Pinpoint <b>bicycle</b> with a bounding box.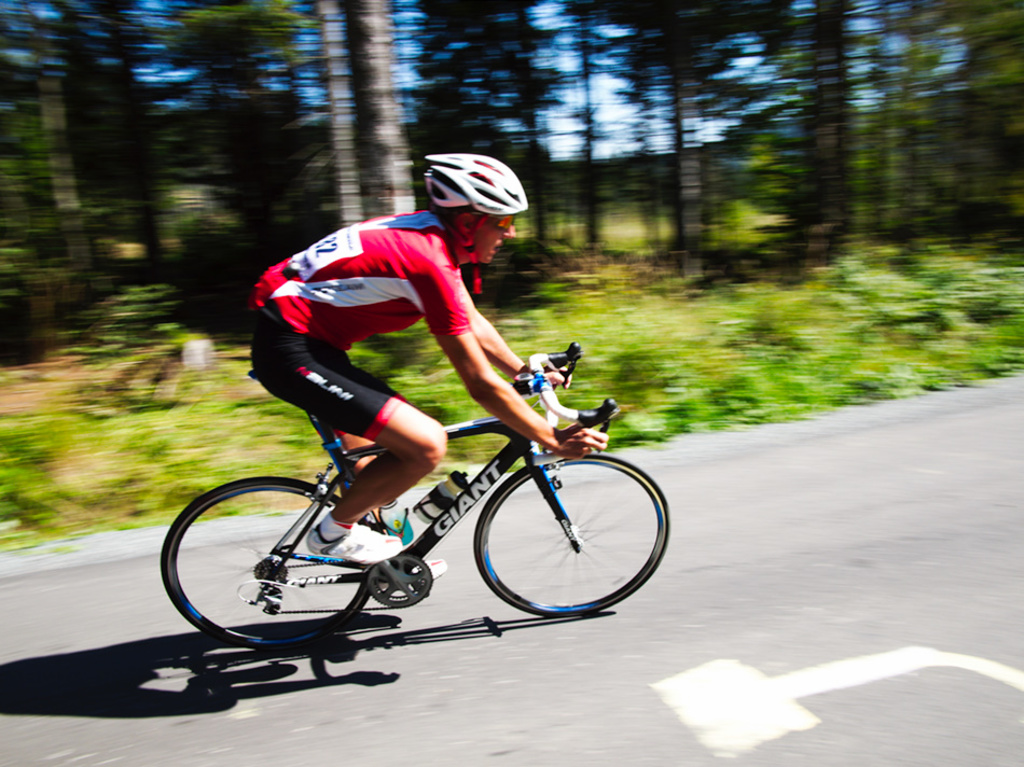
BBox(148, 371, 677, 659).
